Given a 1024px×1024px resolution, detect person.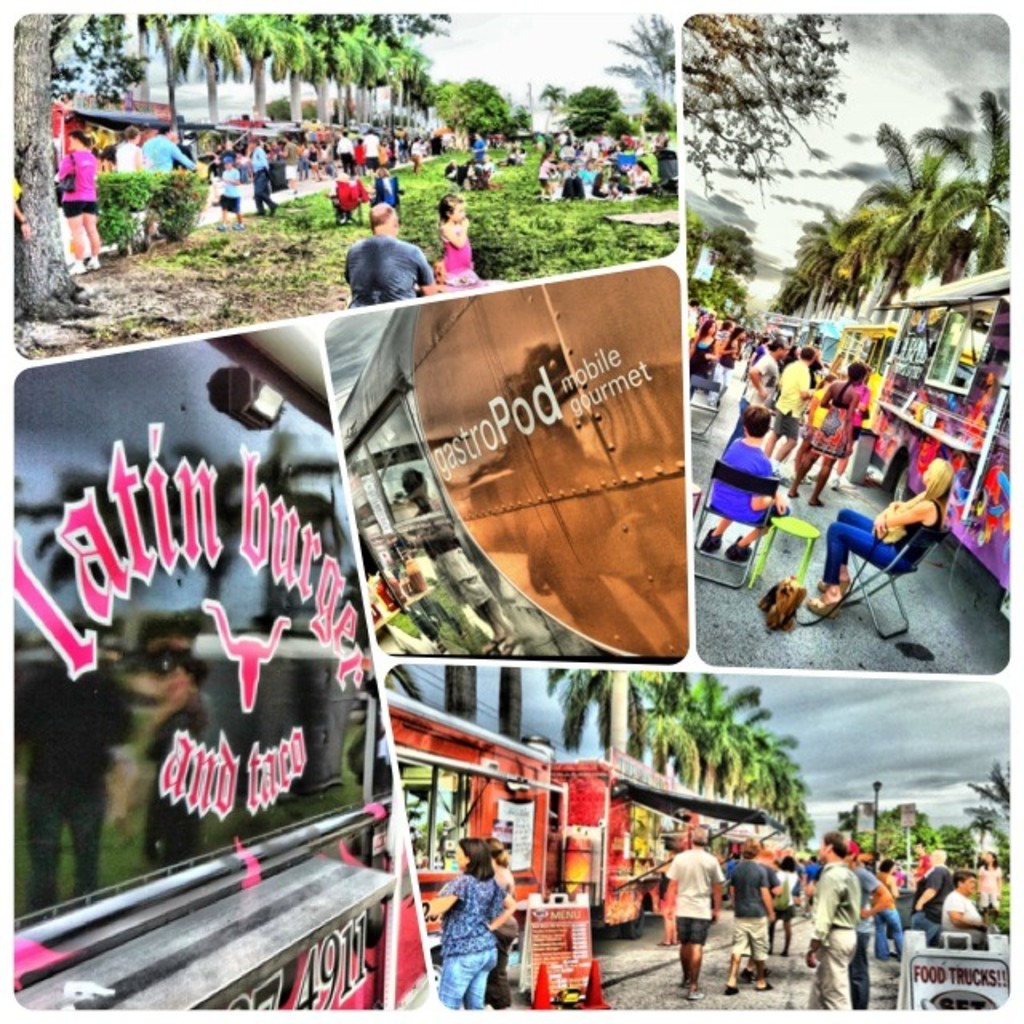
718:326:742:378.
